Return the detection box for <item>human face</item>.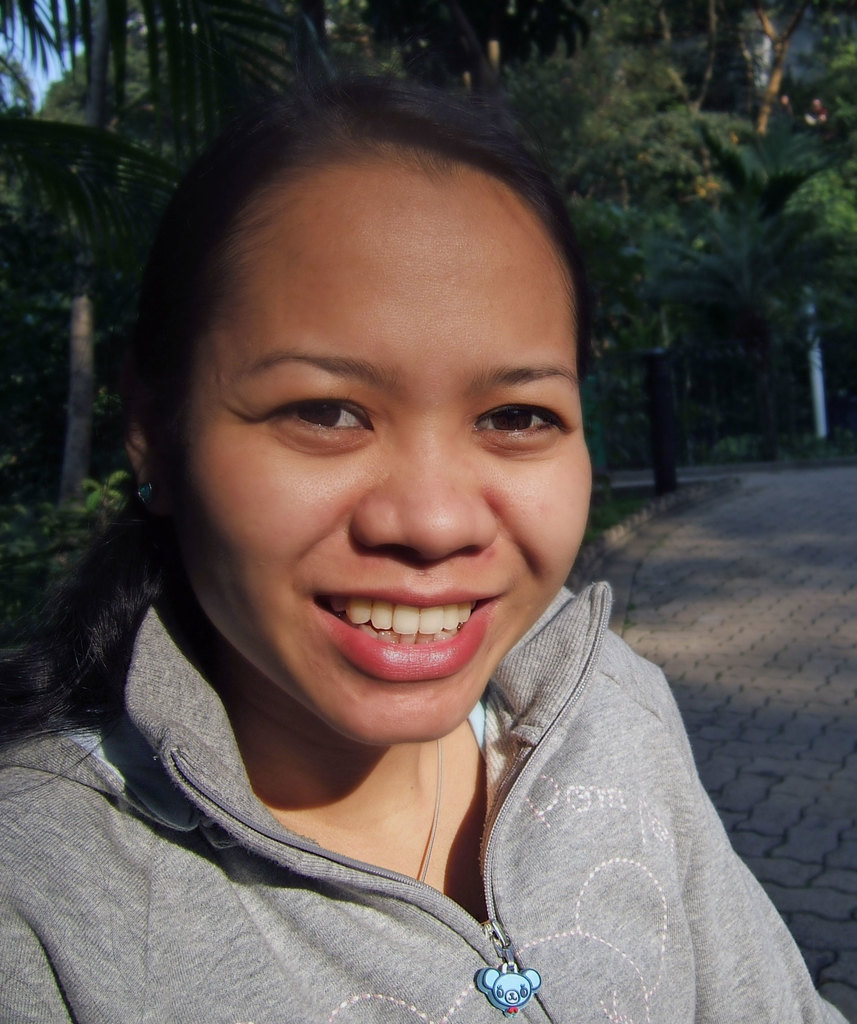
detection(183, 138, 592, 745).
